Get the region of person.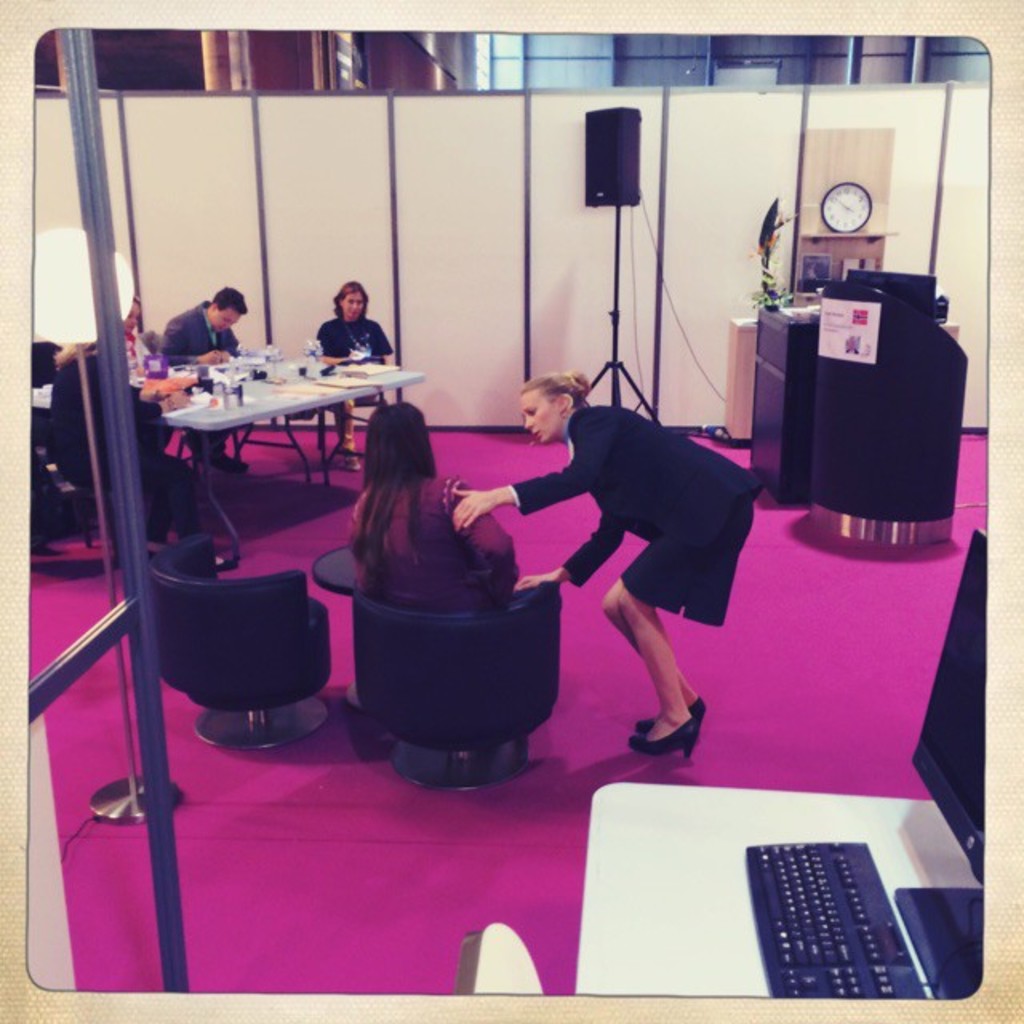
box(155, 285, 259, 486).
